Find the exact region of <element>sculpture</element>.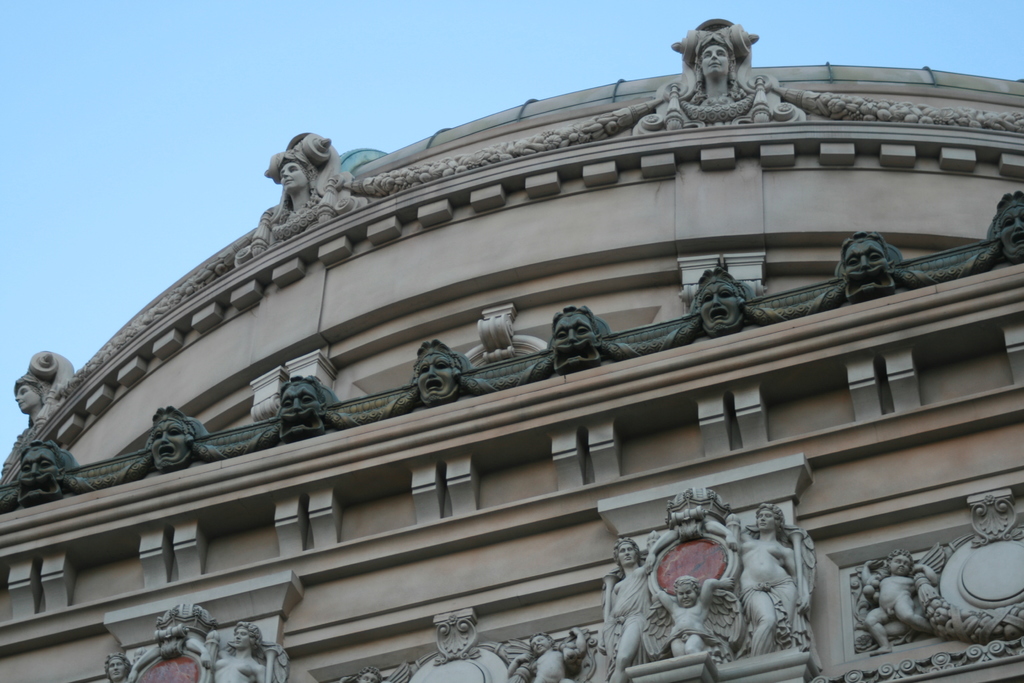
Exact region: 840 233 900 305.
